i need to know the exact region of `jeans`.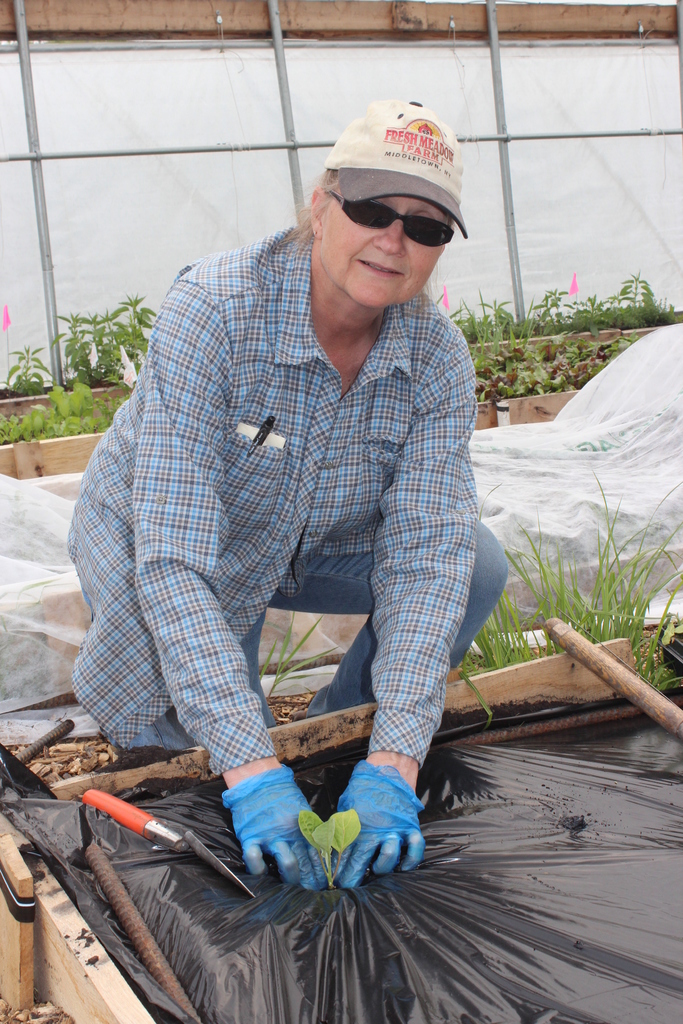
Region: (left=126, top=520, right=507, bottom=738).
